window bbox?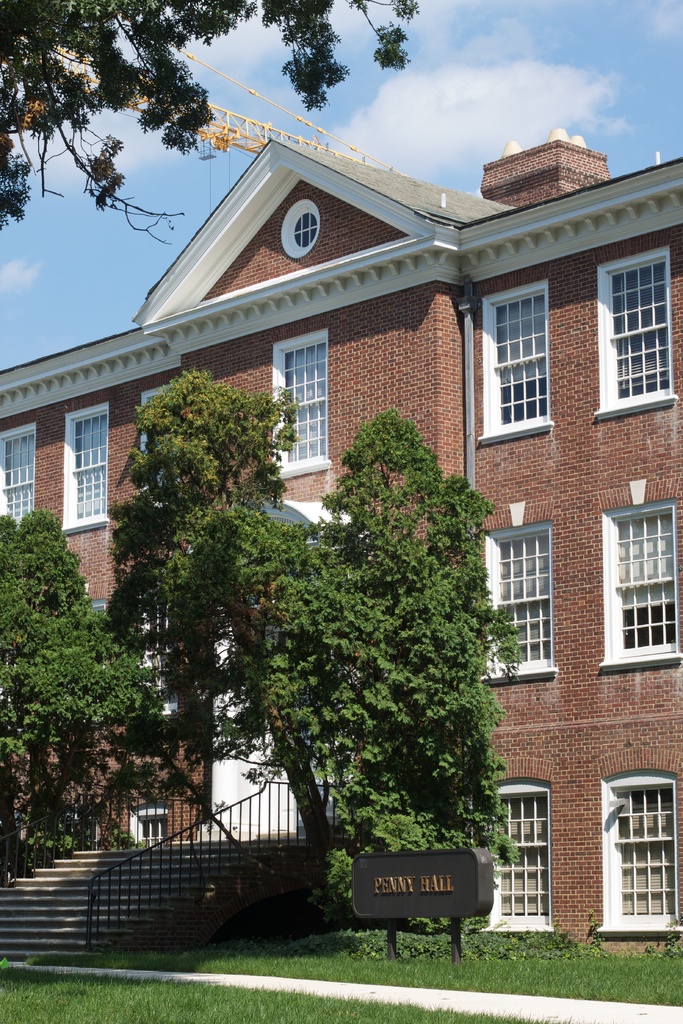
box(134, 385, 176, 492)
